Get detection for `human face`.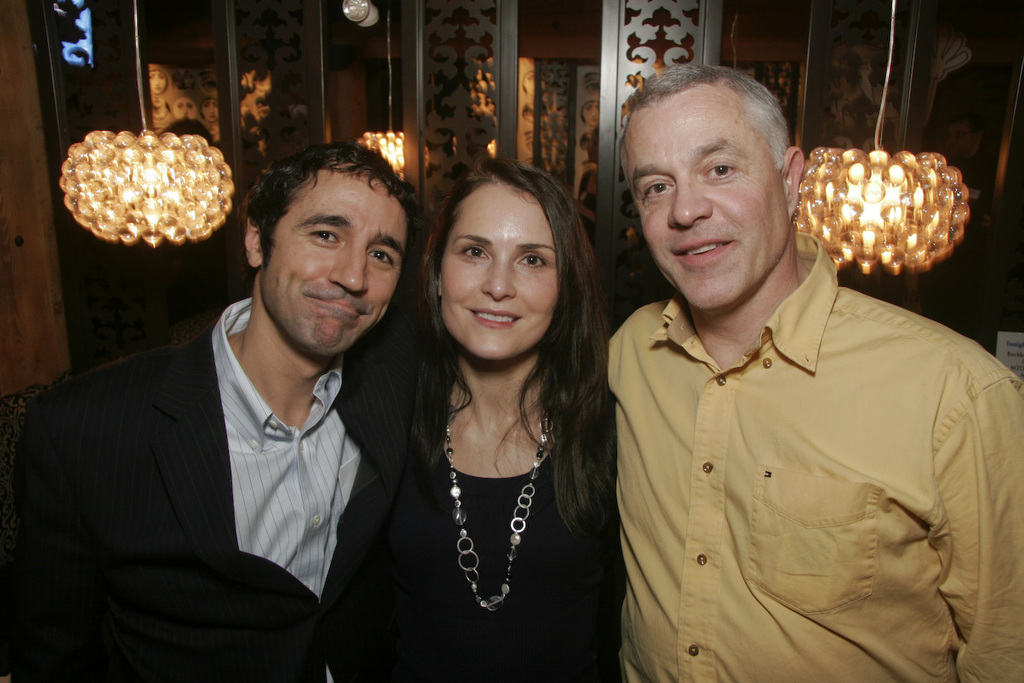
Detection: [x1=264, y1=166, x2=404, y2=357].
